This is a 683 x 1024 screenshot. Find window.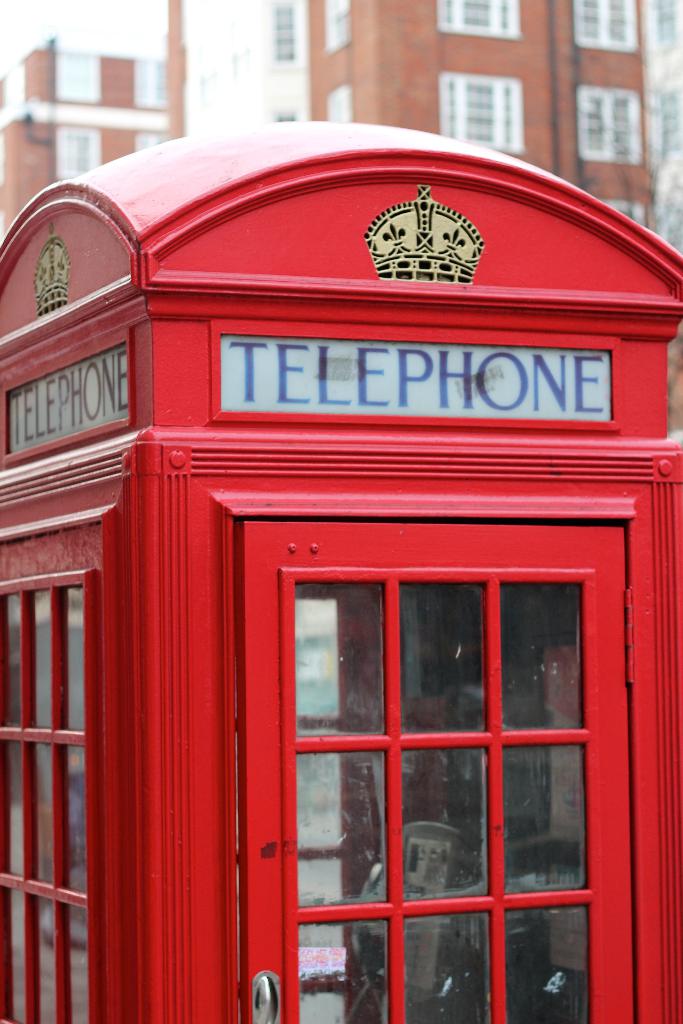
Bounding box: region(136, 128, 164, 154).
